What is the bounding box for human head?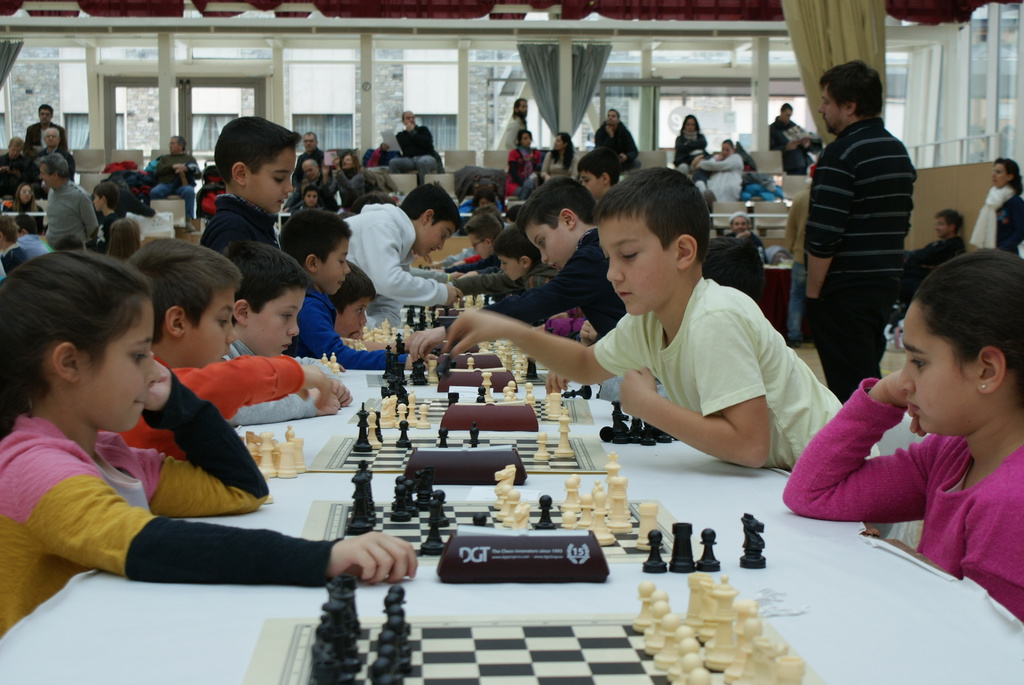
x1=604 y1=114 x2=620 y2=124.
